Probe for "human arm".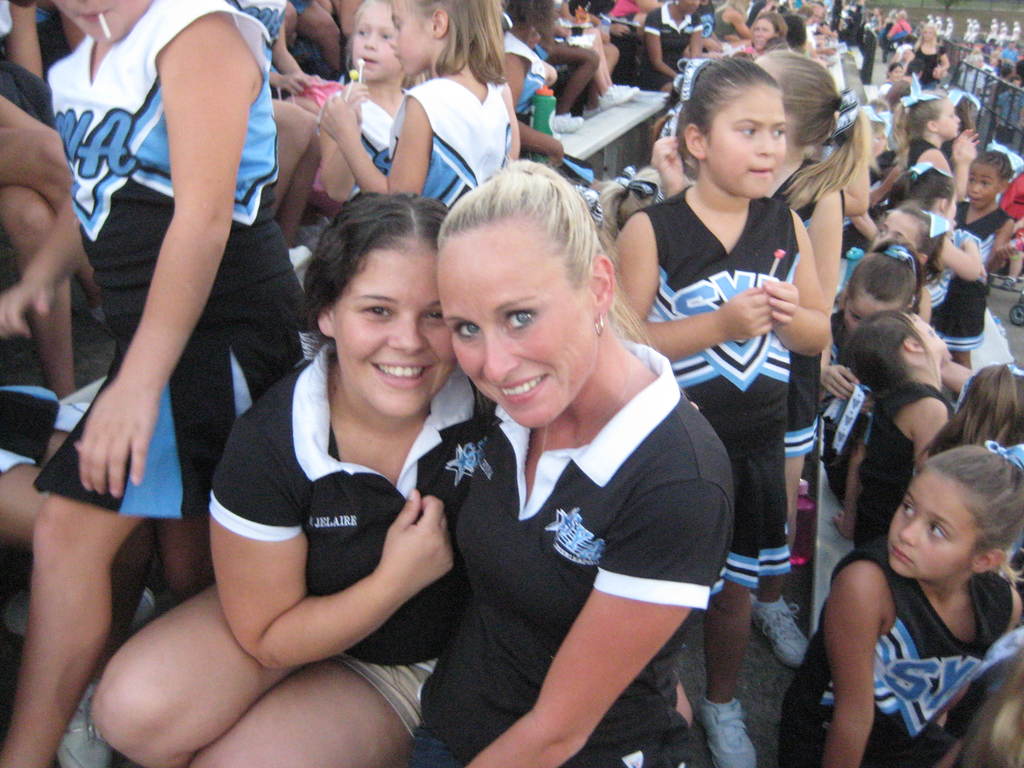
Probe result: x1=929, y1=581, x2=1023, y2=730.
